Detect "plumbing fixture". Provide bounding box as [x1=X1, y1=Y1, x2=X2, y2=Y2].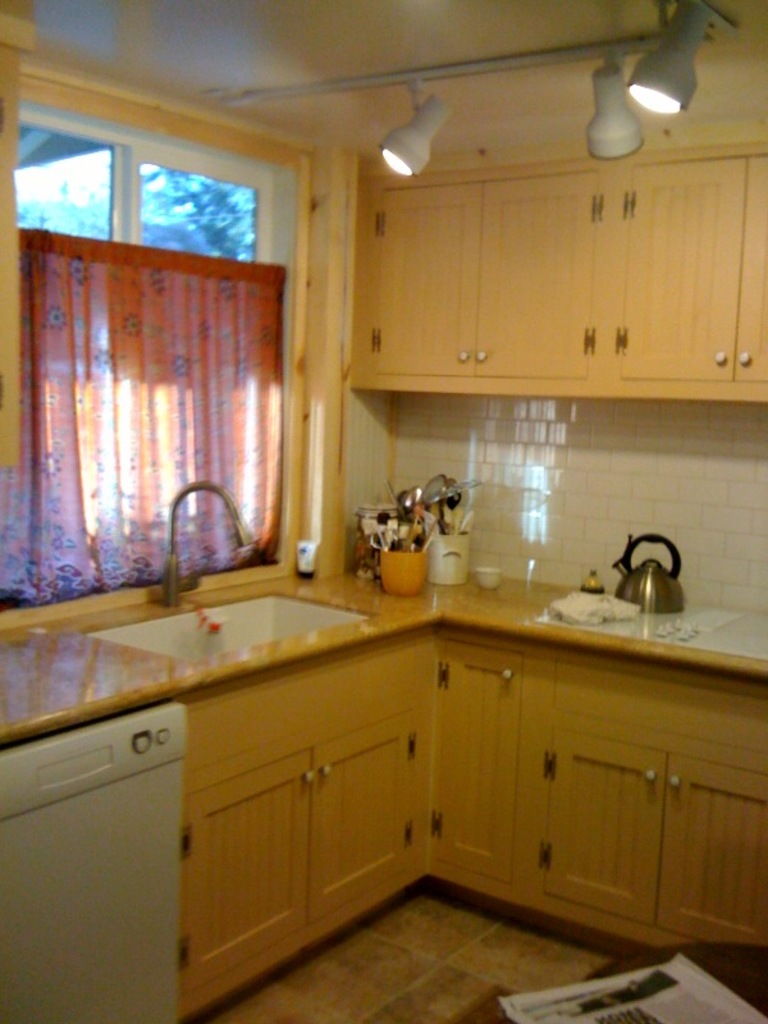
[x1=159, y1=481, x2=247, y2=614].
